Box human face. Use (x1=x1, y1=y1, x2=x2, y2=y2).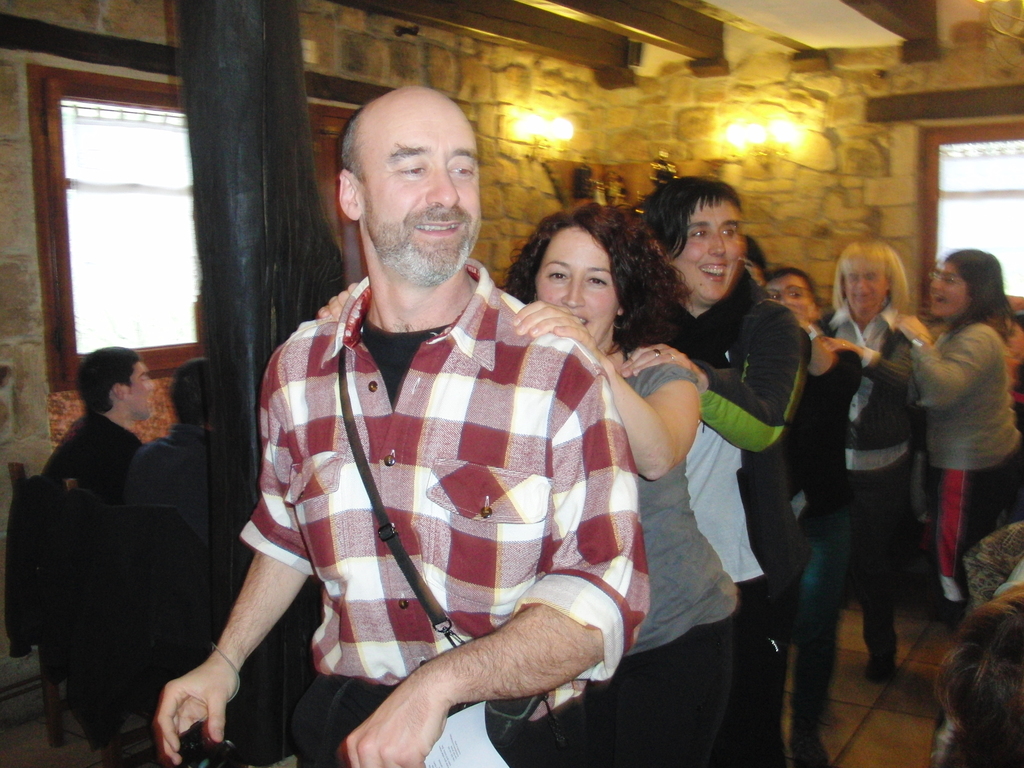
(x1=122, y1=364, x2=154, y2=420).
